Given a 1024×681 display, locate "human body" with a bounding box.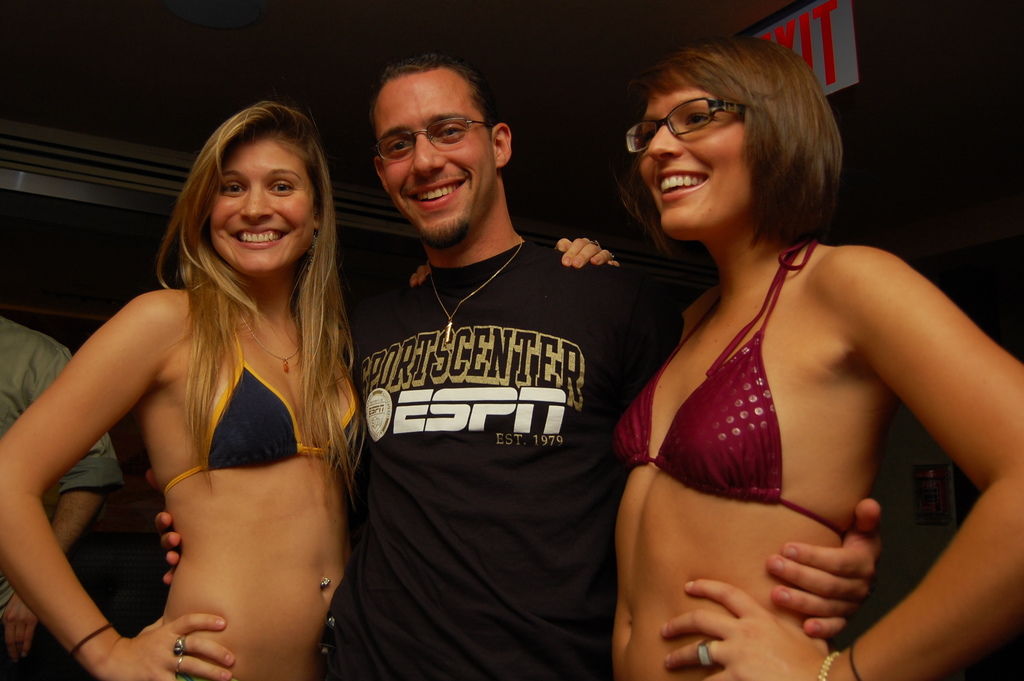
Located: Rect(0, 324, 133, 675).
